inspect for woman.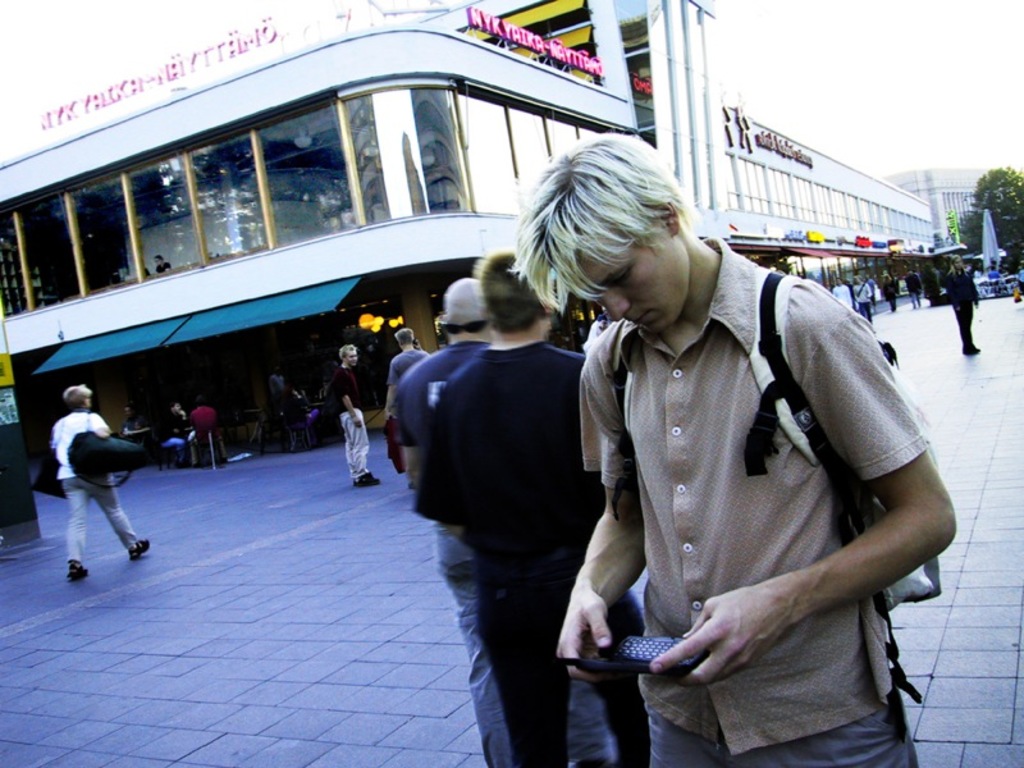
Inspection: {"left": 45, "top": 384, "right": 151, "bottom": 580}.
